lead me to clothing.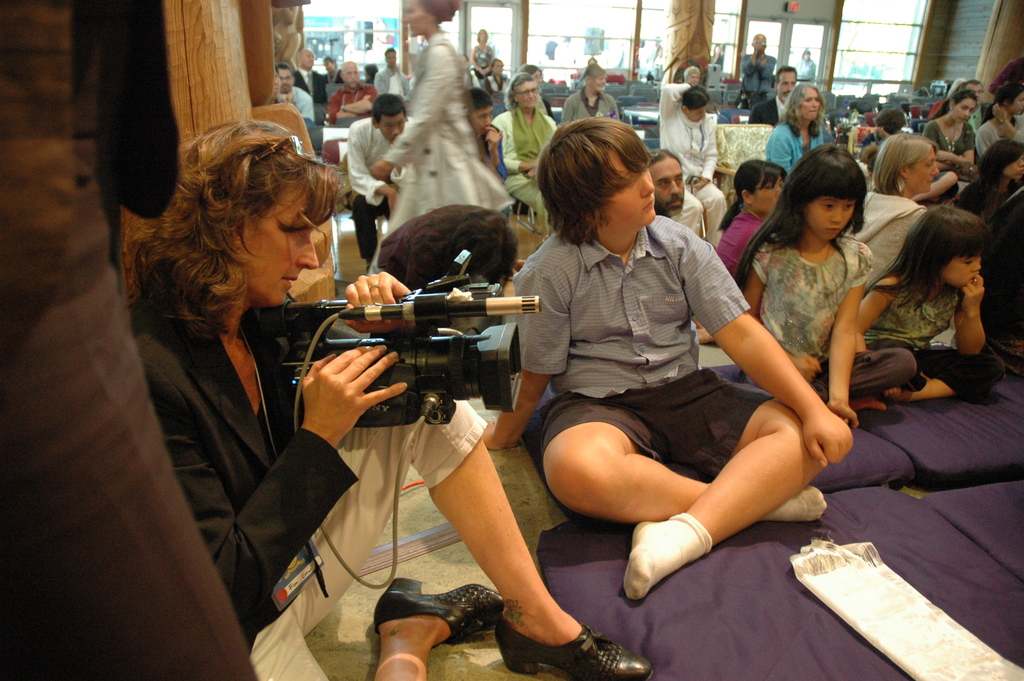
Lead to [957, 183, 1023, 240].
